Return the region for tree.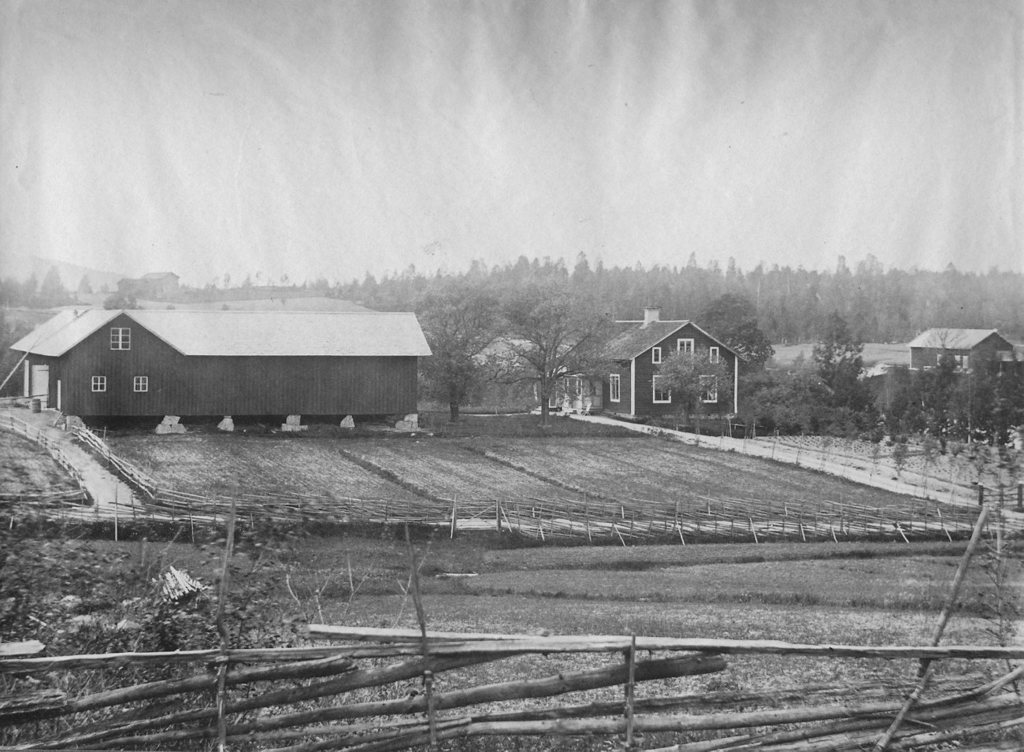
<bbox>993, 441, 1018, 506</bbox>.
